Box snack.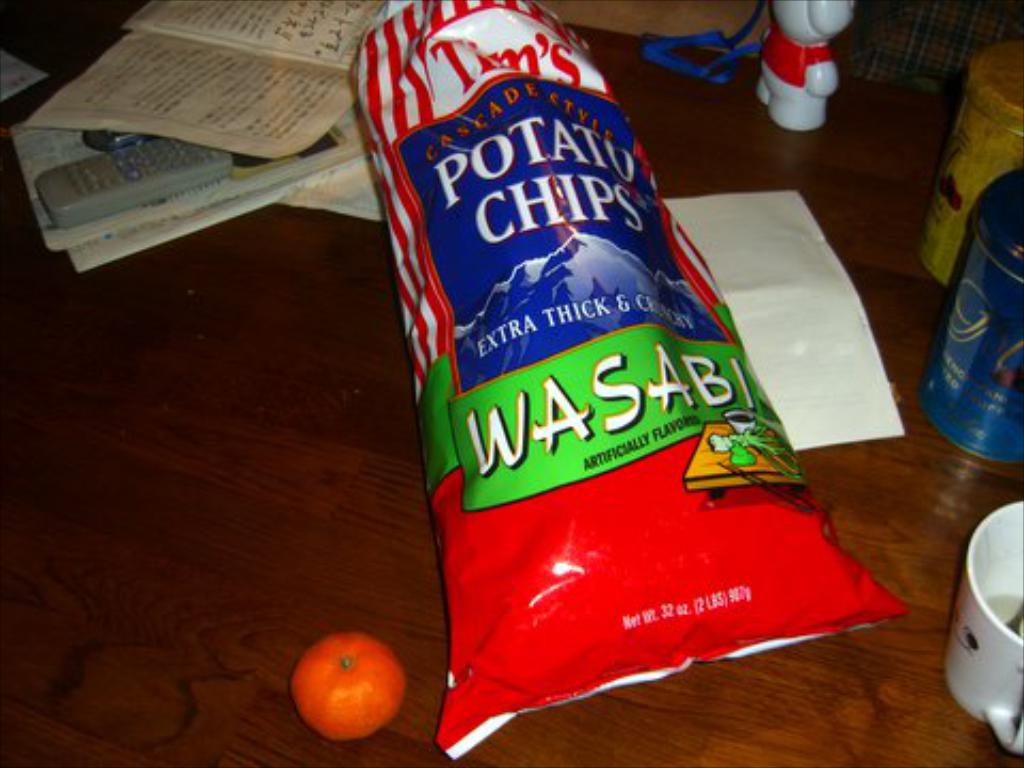
select_region(386, 19, 764, 670).
